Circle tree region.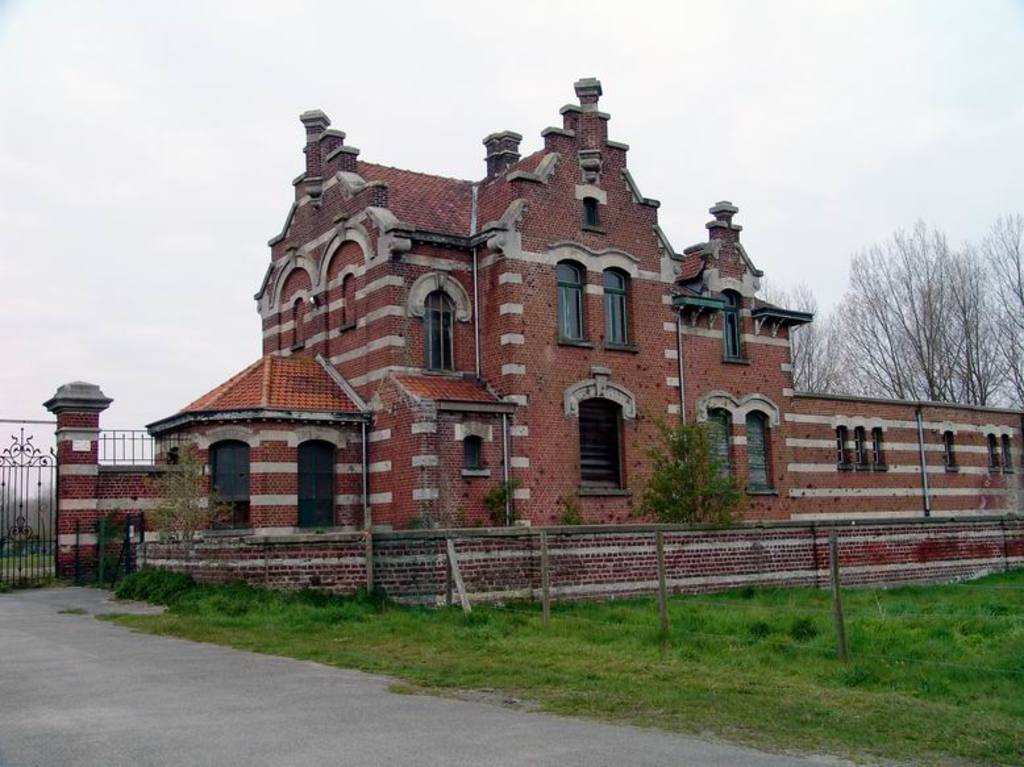
Region: {"left": 561, "top": 492, "right": 587, "bottom": 524}.
